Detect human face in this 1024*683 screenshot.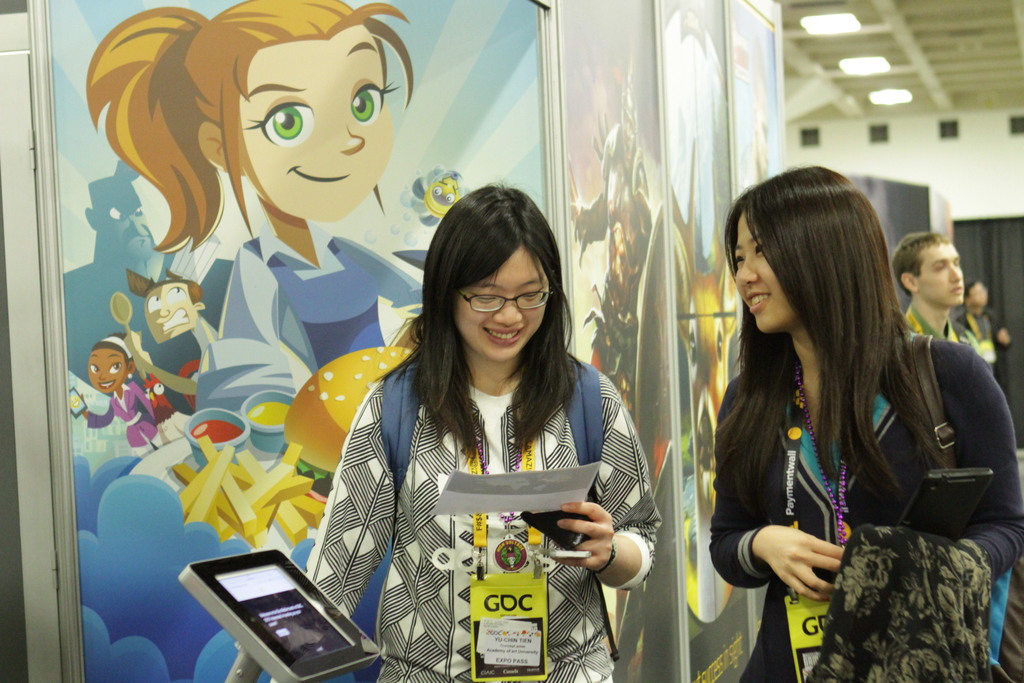
Detection: bbox=(235, 29, 396, 220).
